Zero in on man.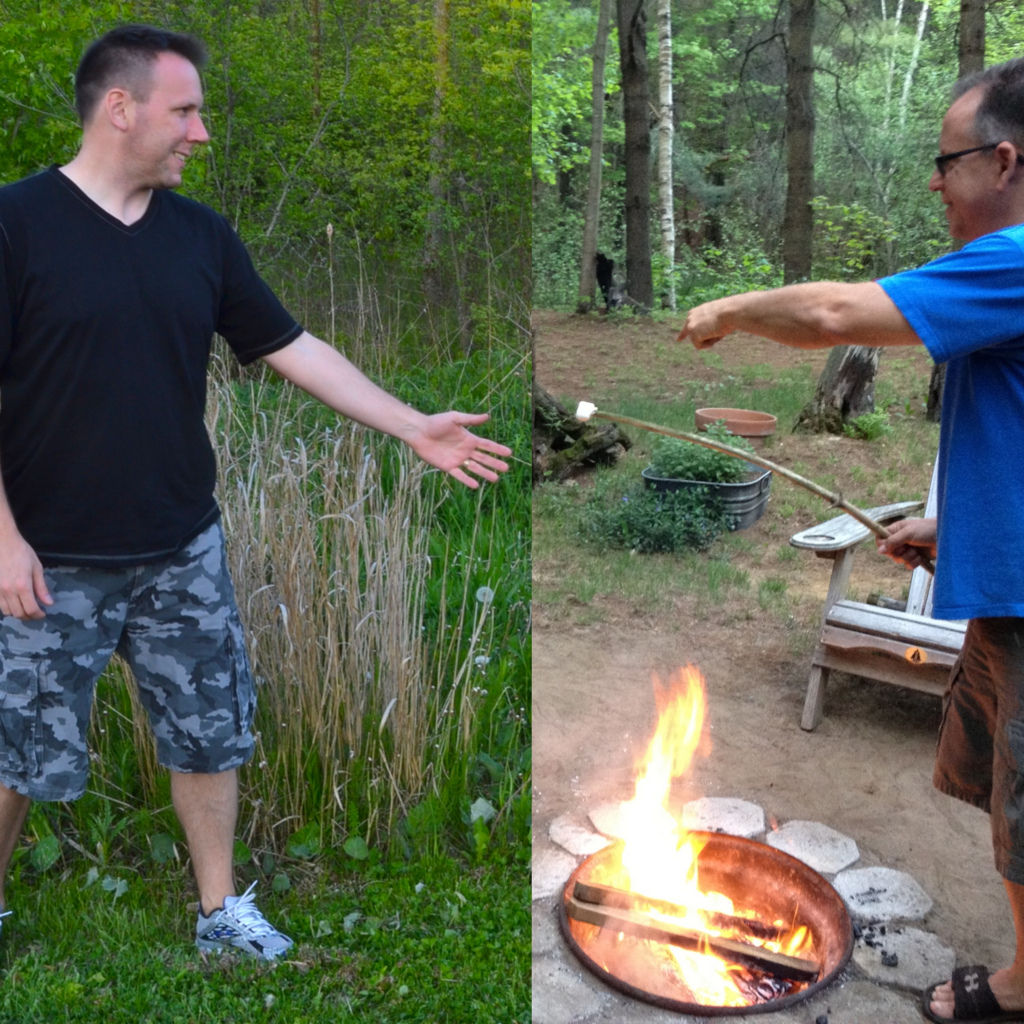
Zeroed in: crop(0, 25, 512, 966).
